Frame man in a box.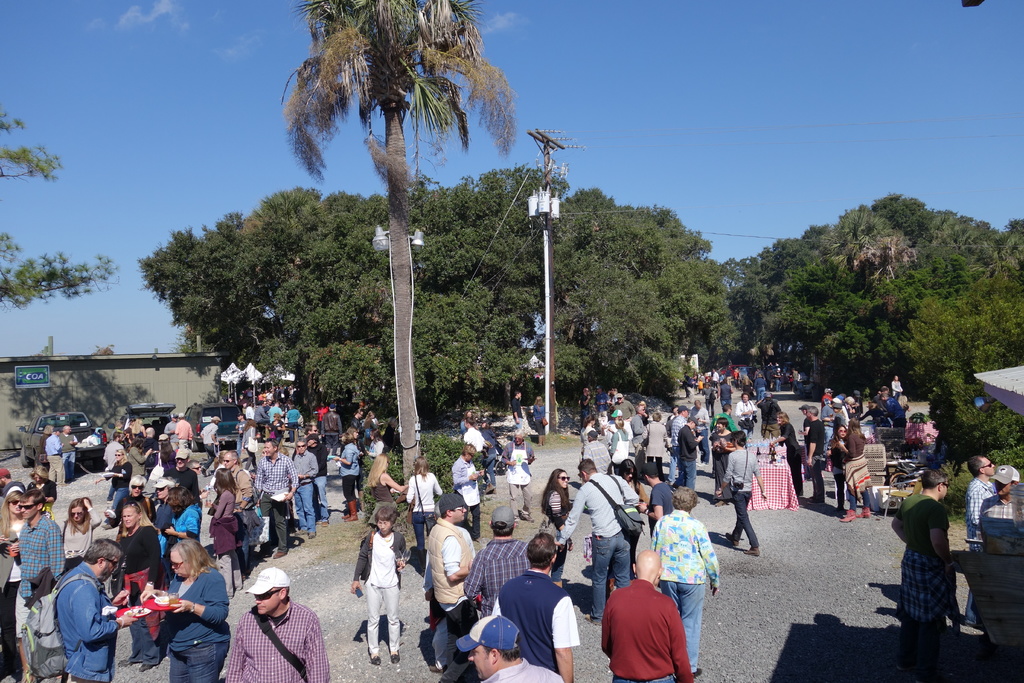
[223, 566, 333, 682].
